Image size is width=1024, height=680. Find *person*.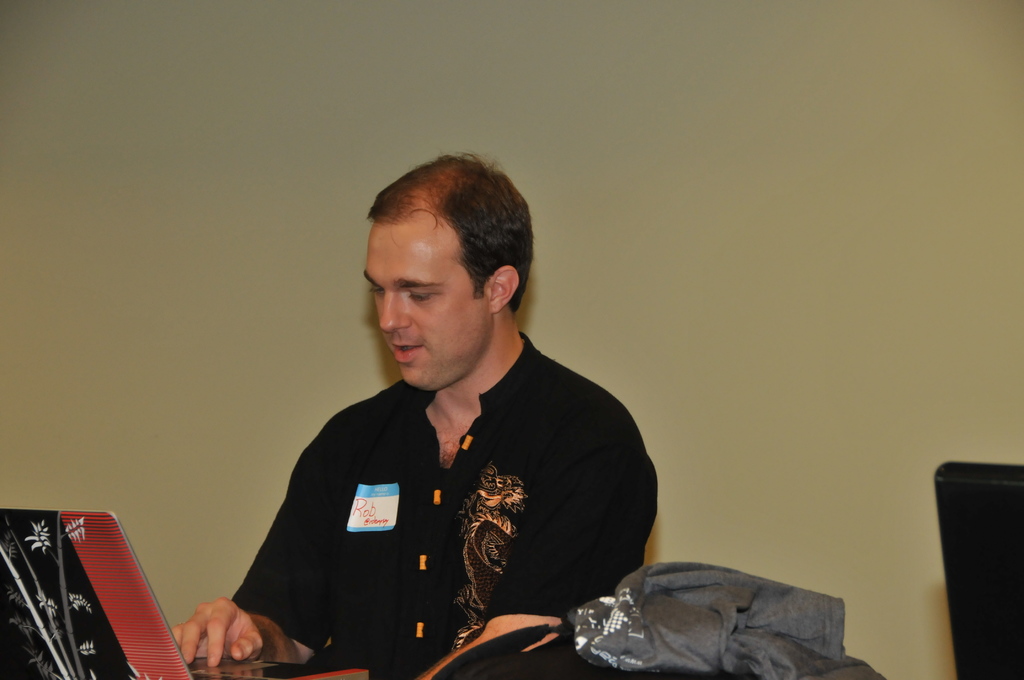
229, 162, 616, 678.
